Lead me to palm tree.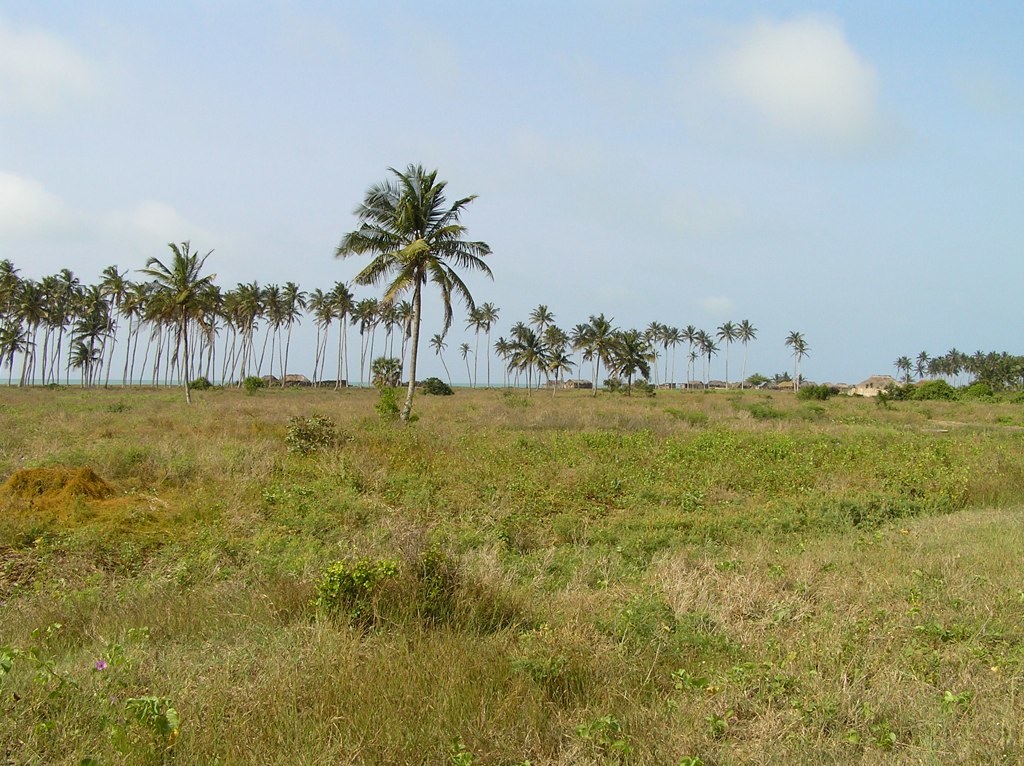
Lead to 529 306 562 400.
